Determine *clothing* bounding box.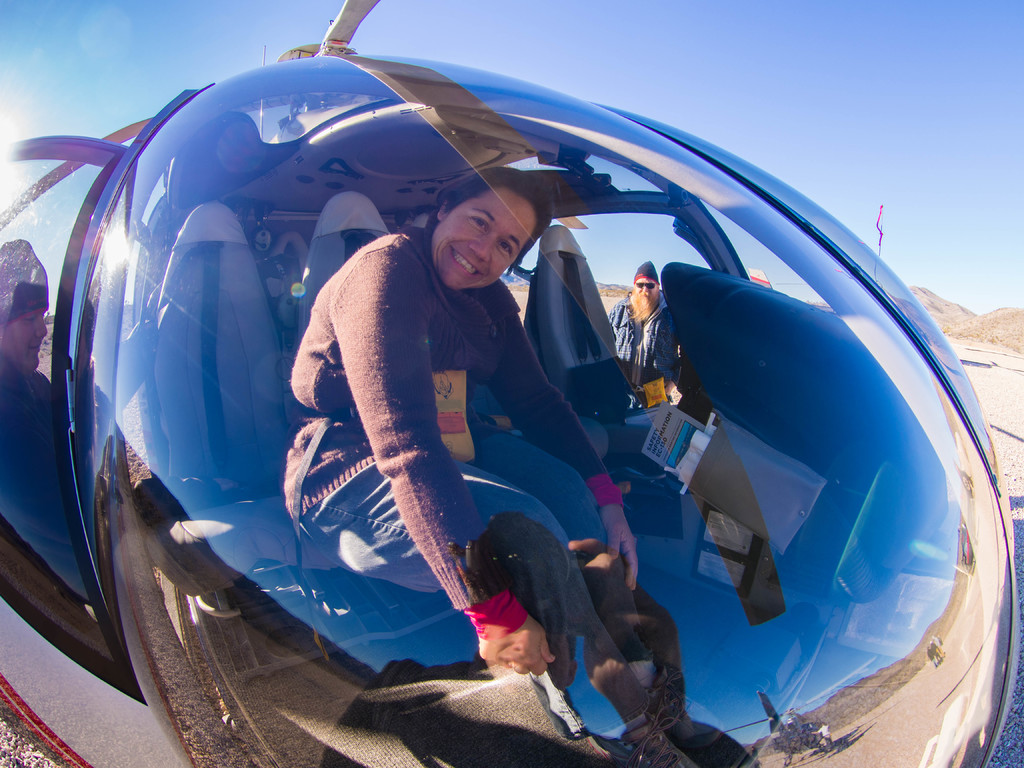
Determined: [233, 170, 512, 716].
